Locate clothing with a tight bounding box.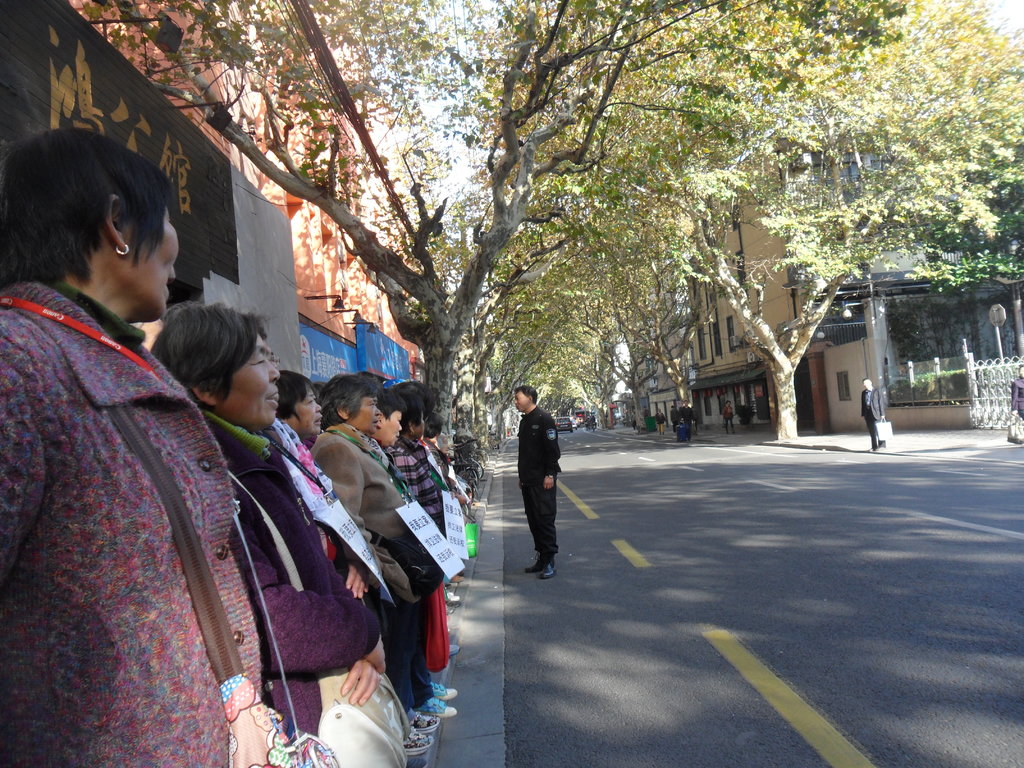
region(858, 387, 891, 449).
